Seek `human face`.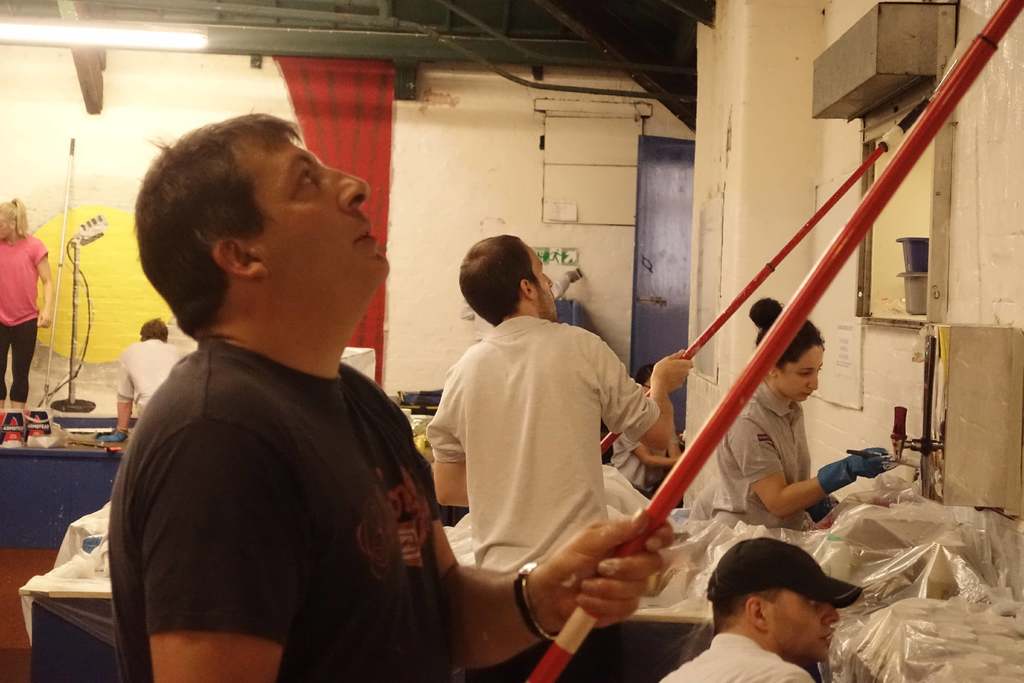
box(527, 248, 555, 314).
